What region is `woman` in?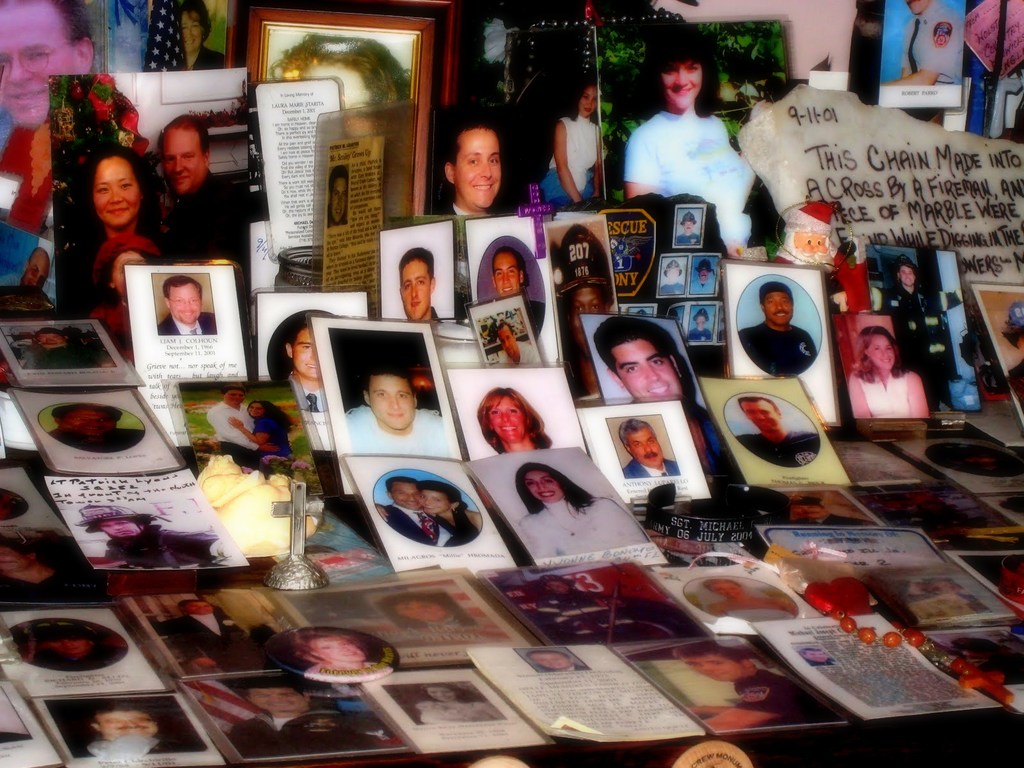
[58, 140, 170, 287].
